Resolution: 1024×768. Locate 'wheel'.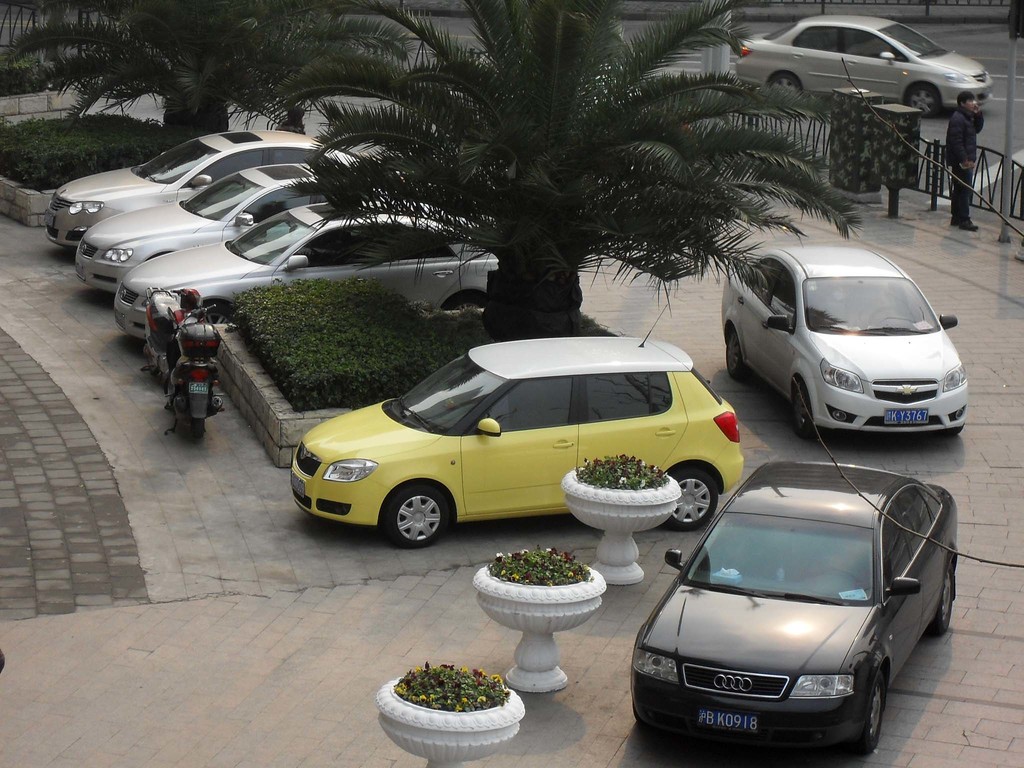
<bbox>725, 325, 746, 376</bbox>.
